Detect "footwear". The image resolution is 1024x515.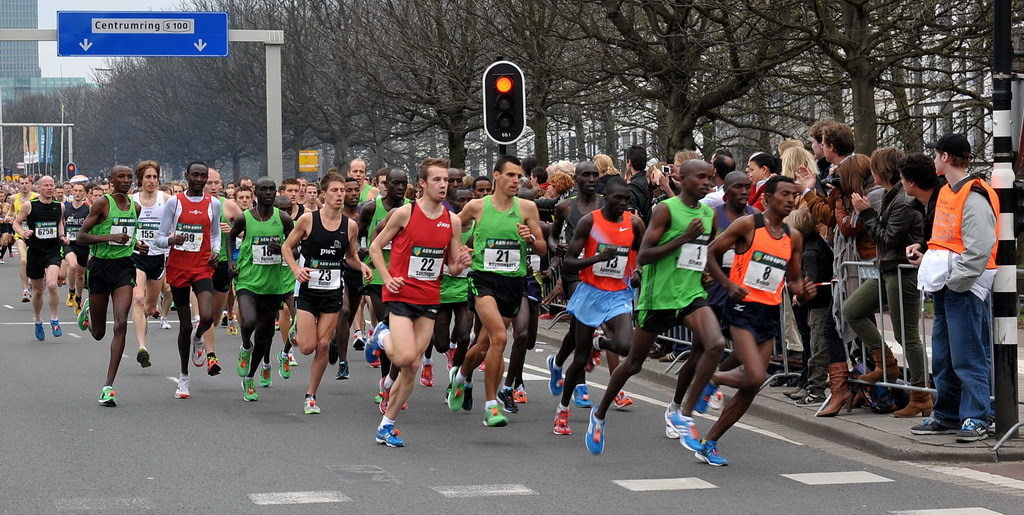
667, 410, 703, 454.
